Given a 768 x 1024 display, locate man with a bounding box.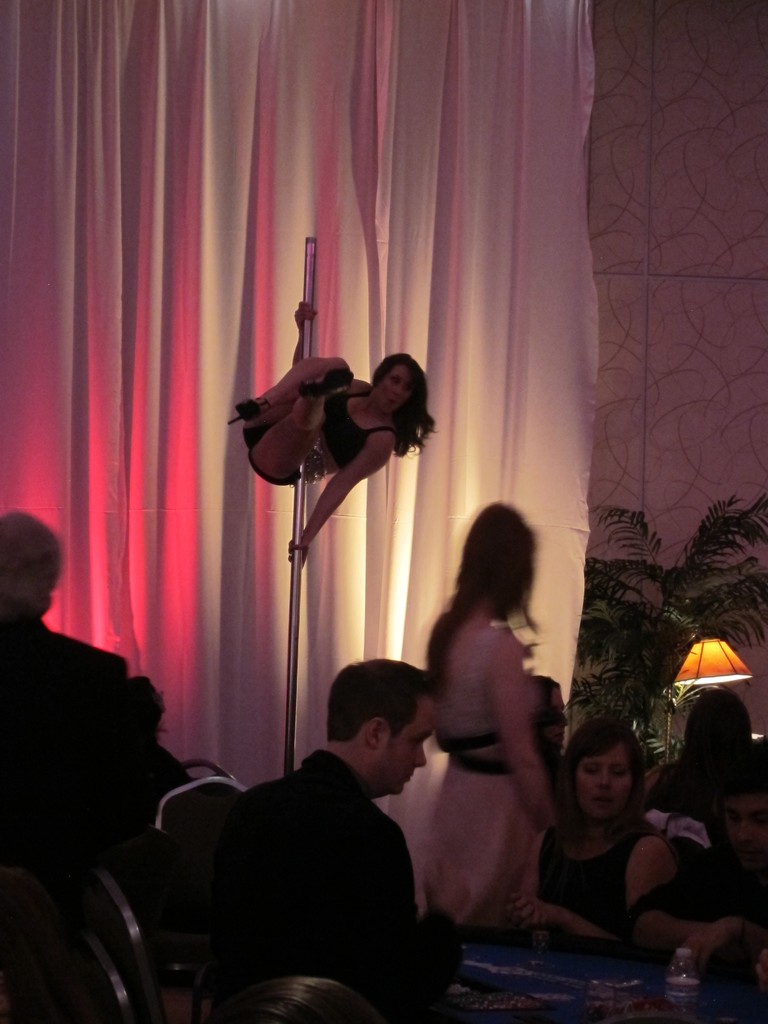
Located: x1=186 y1=659 x2=486 y2=1009.
